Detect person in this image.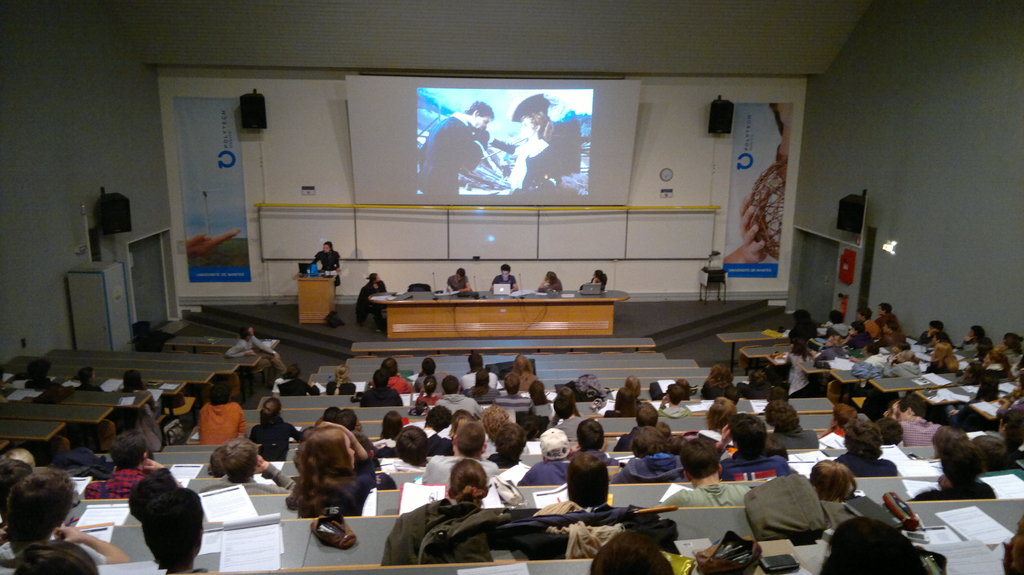
Detection: bbox=(273, 411, 376, 545).
